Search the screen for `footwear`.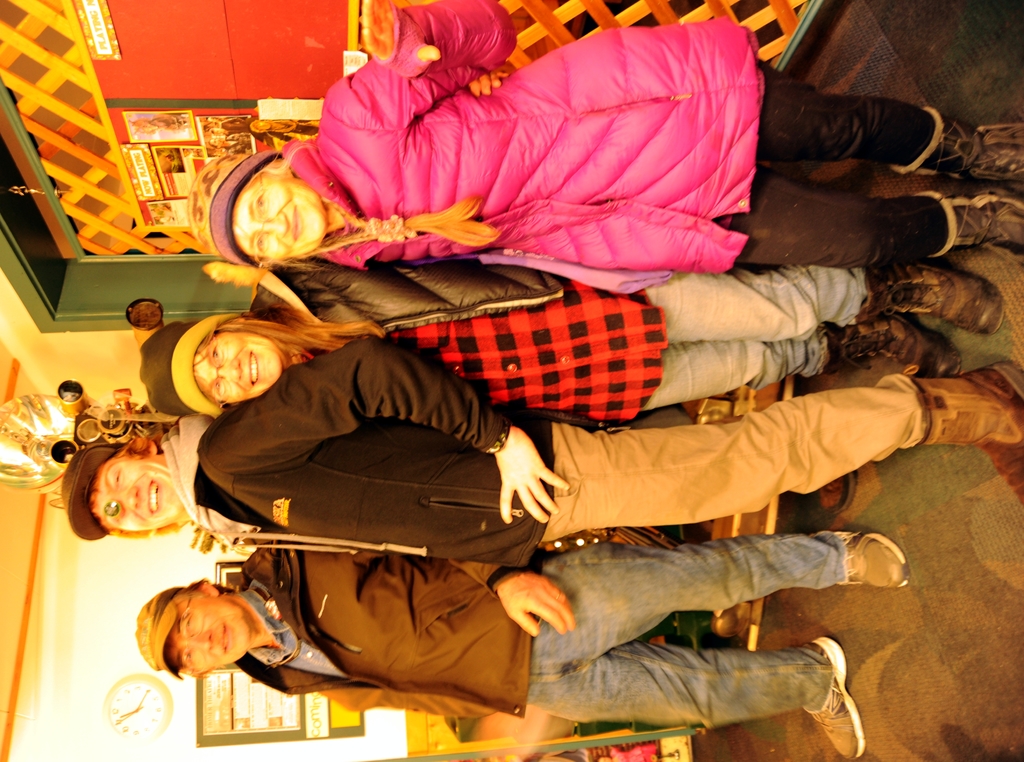
Found at left=813, top=318, right=960, bottom=376.
